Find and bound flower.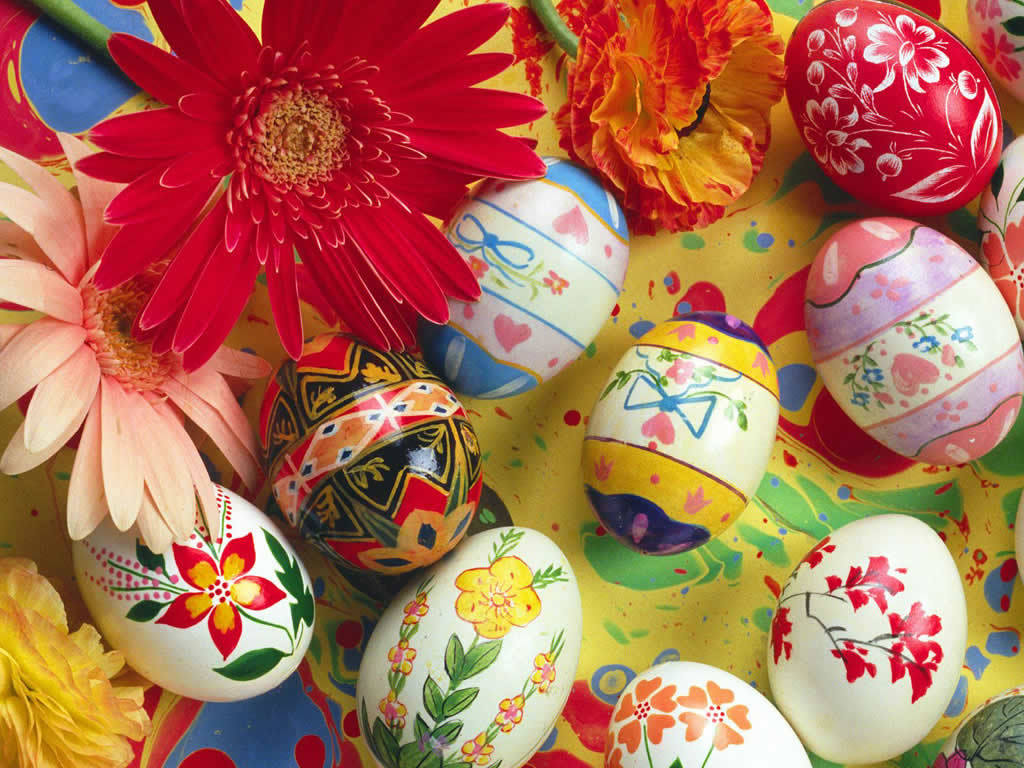
Bound: x1=849 y1=61 x2=859 y2=90.
